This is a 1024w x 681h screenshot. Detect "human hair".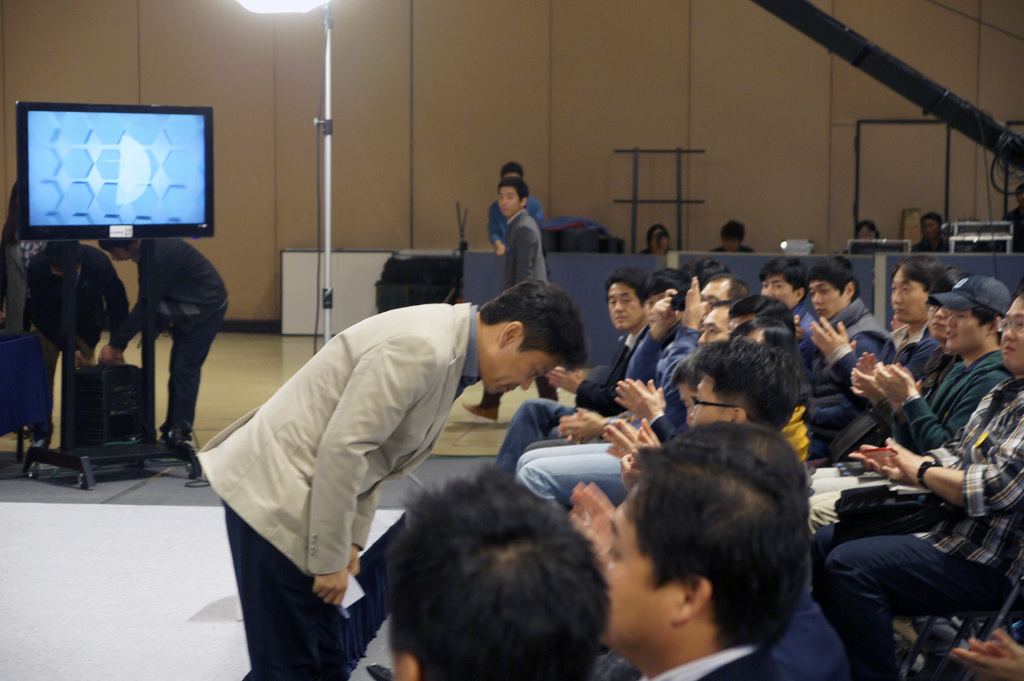
495:175:524:204.
